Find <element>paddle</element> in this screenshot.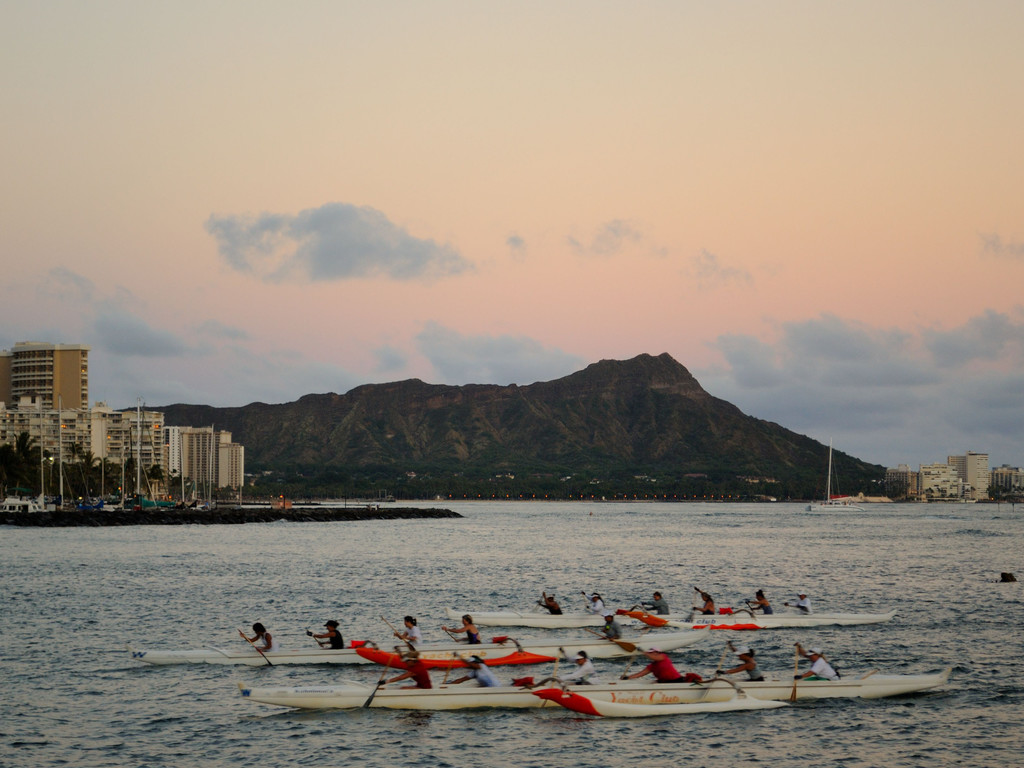
The bounding box for <element>paddle</element> is crop(239, 630, 272, 668).
